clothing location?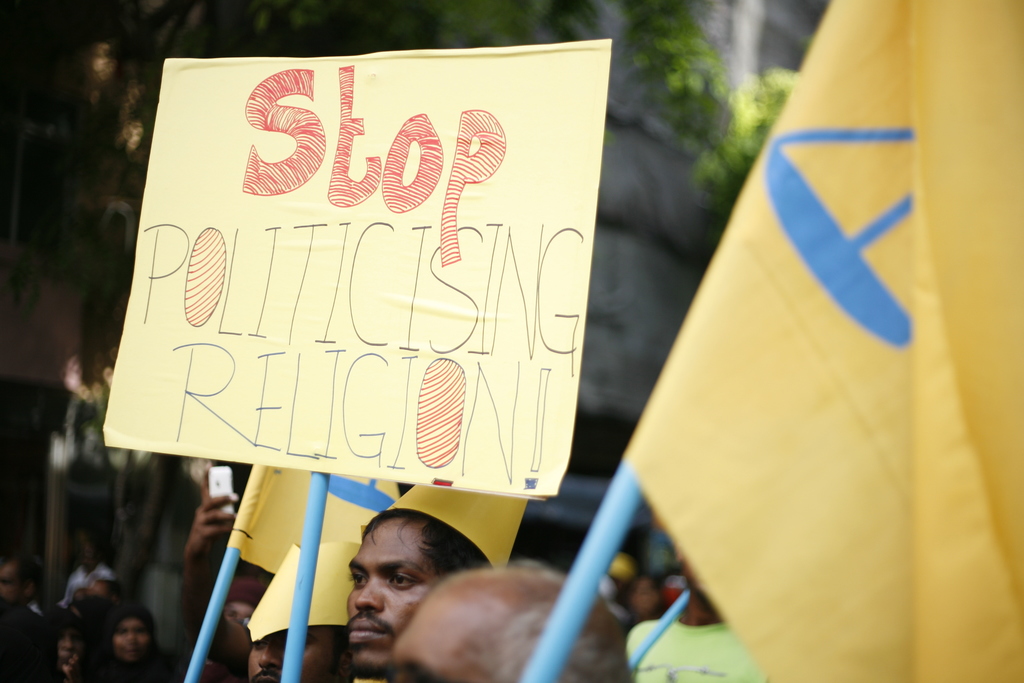
631,620,762,677
